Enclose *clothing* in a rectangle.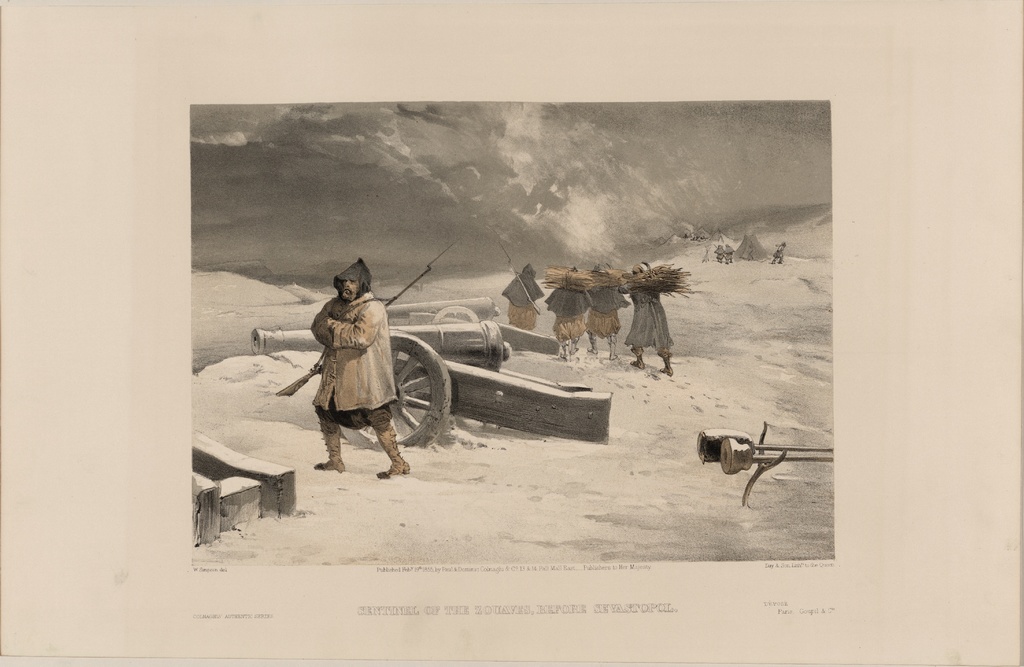
(503,277,545,320).
